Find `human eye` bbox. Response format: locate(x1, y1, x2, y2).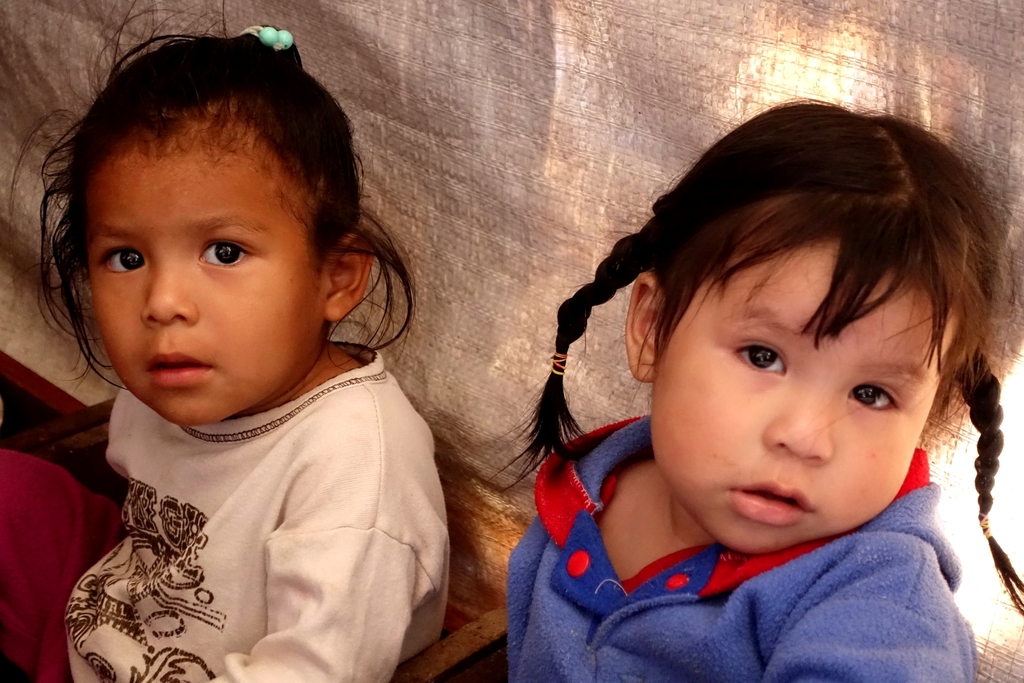
locate(732, 333, 790, 378).
